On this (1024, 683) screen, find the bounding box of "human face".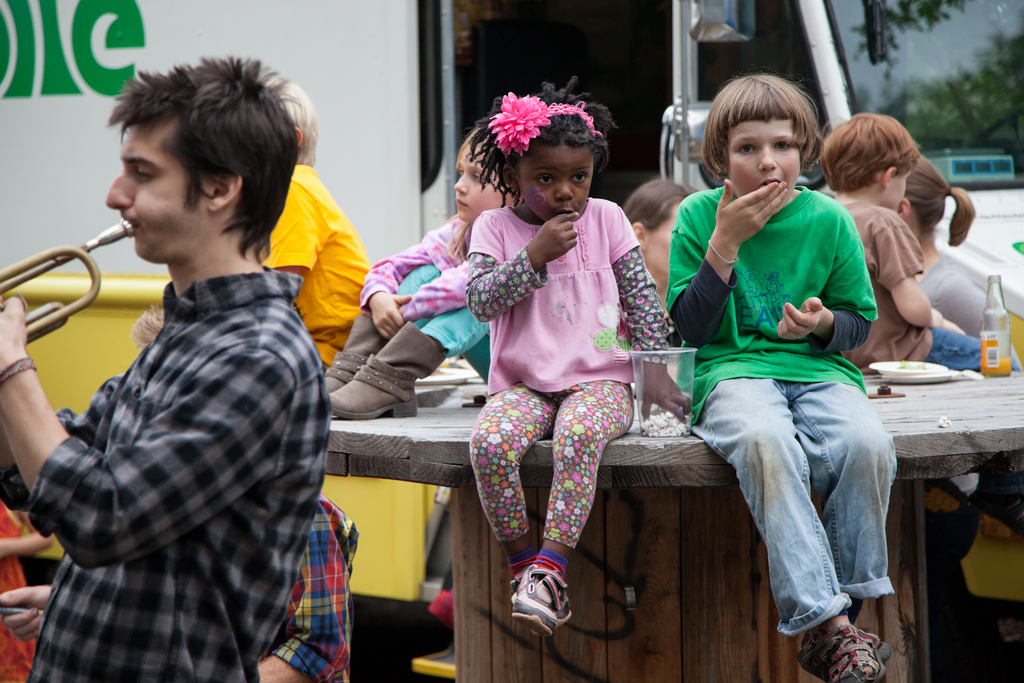
Bounding box: select_region(644, 201, 673, 279).
